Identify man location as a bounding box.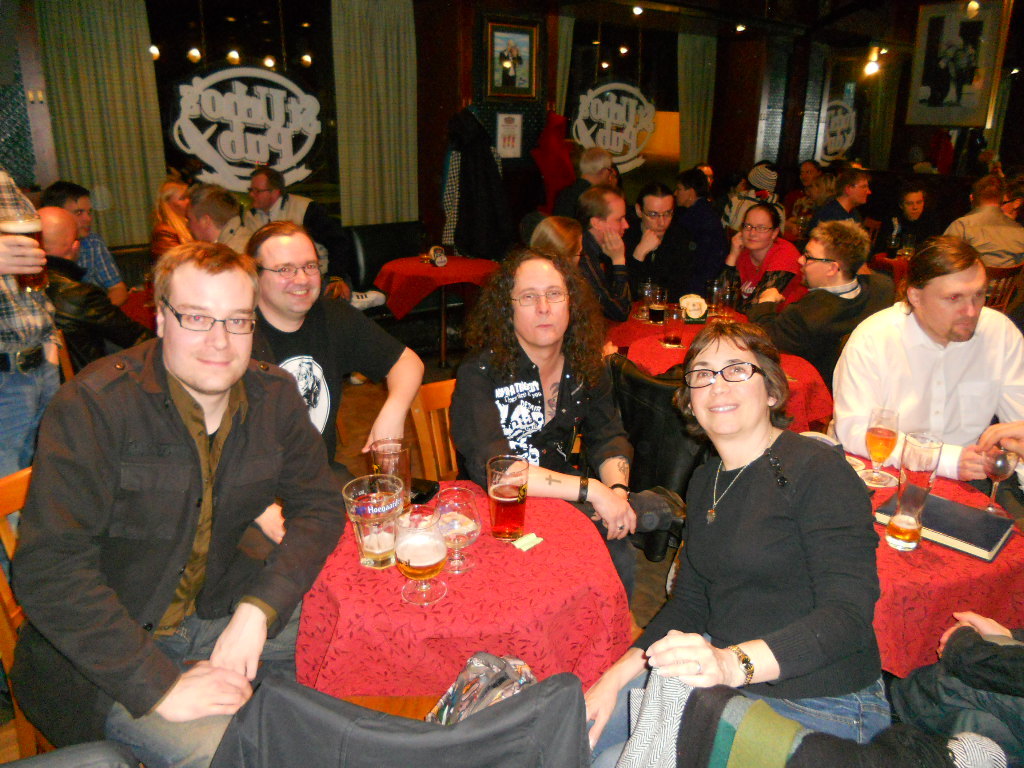
[left=870, top=184, right=937, bottom=254].
